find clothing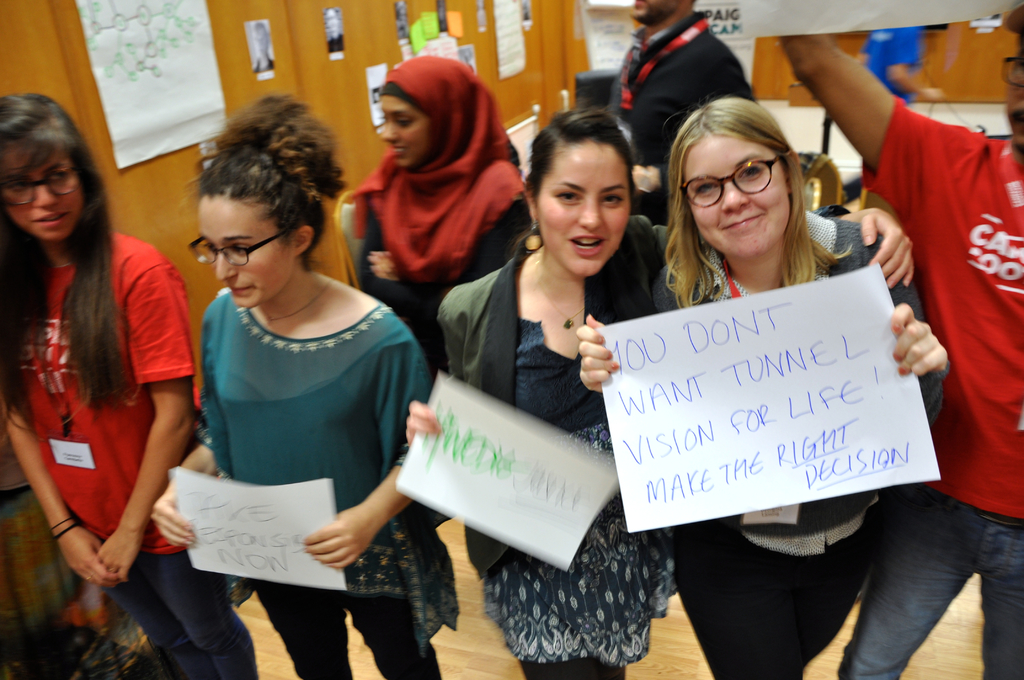
(197,293,470,679)
